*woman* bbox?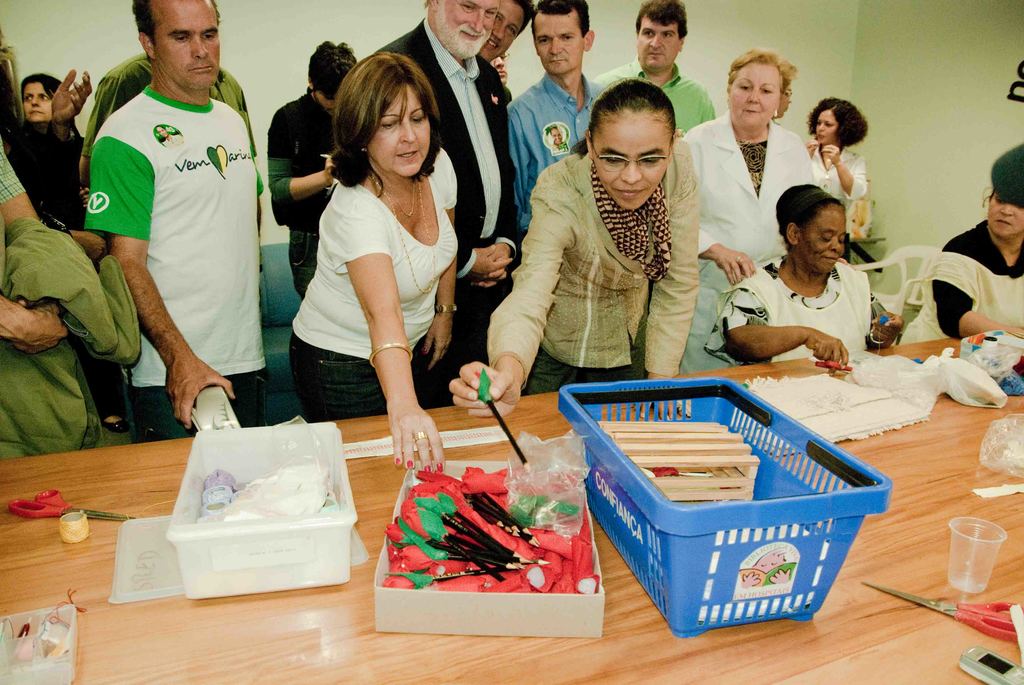
<region>10, 73, 89, 267</region>
